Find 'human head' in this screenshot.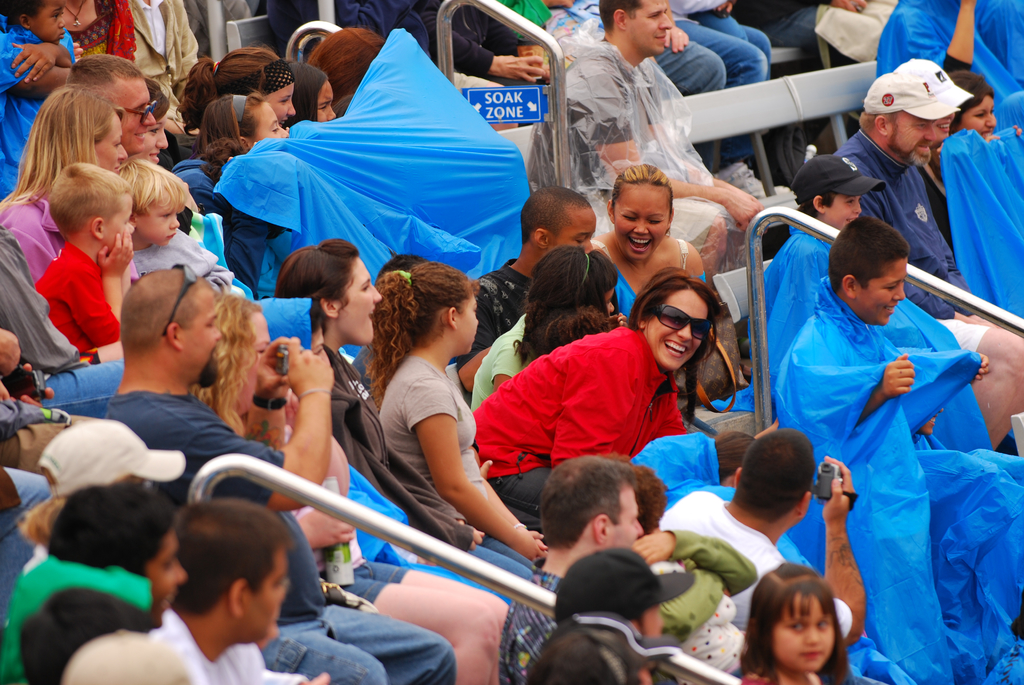
The bounding box for 'human head' is (x1=752, y1=579, x2=860, y2=671).
